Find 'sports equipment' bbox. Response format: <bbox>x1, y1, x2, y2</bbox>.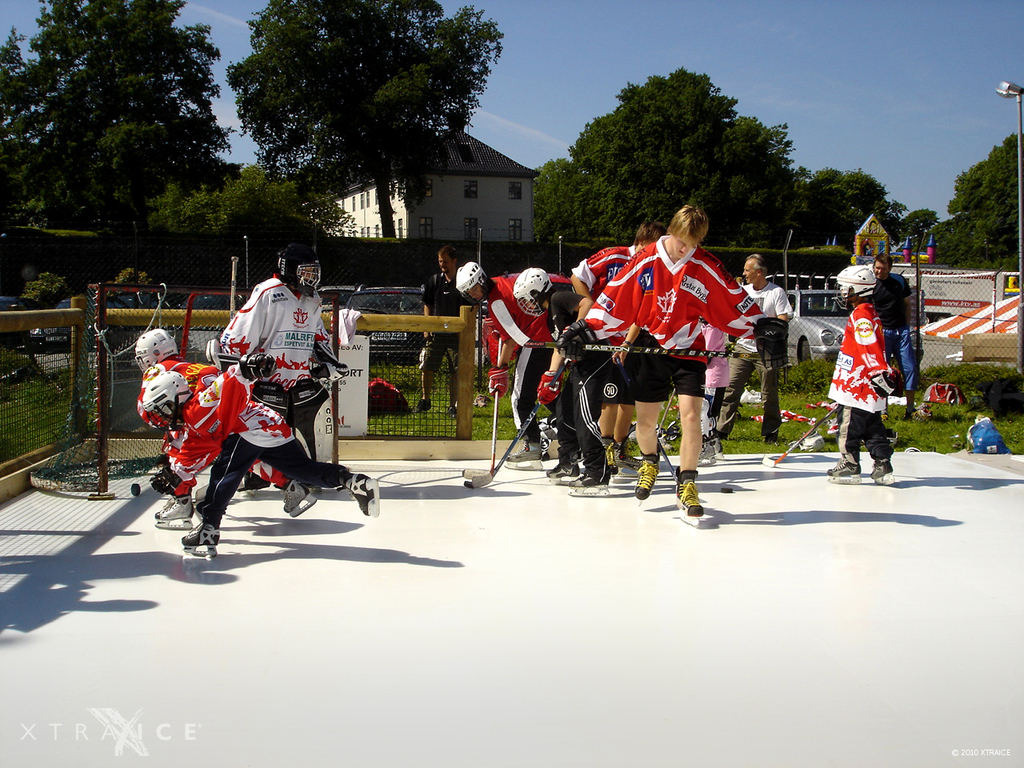
<bbox>675, 470, 705, 526</bbox>.
